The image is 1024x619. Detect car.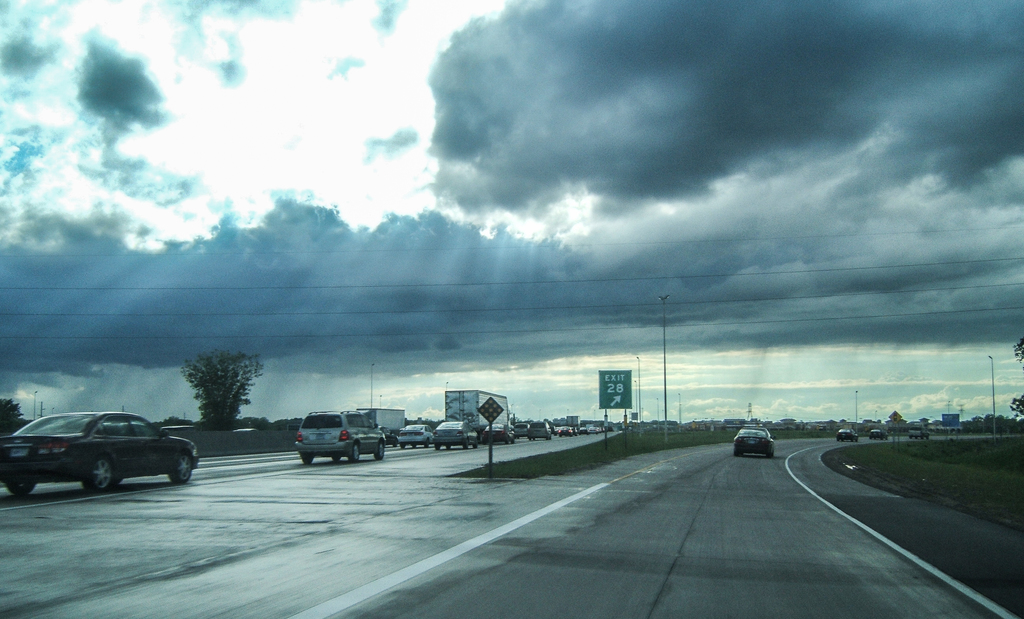
Detection: 396 424 431 449.
